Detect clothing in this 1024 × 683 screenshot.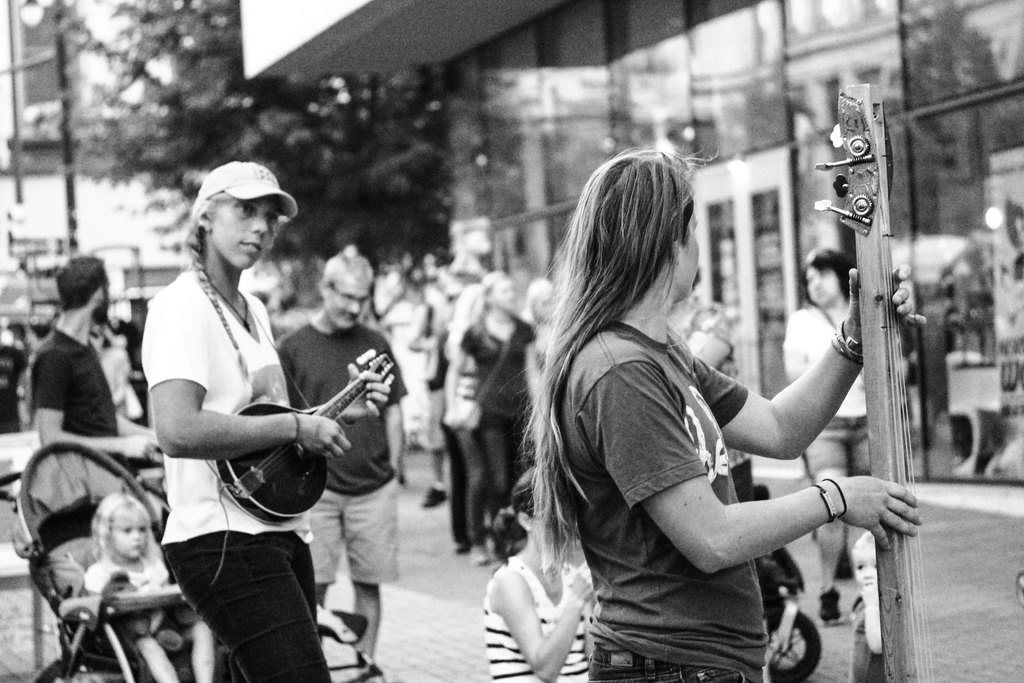
Detection: (781,293,868,477).
